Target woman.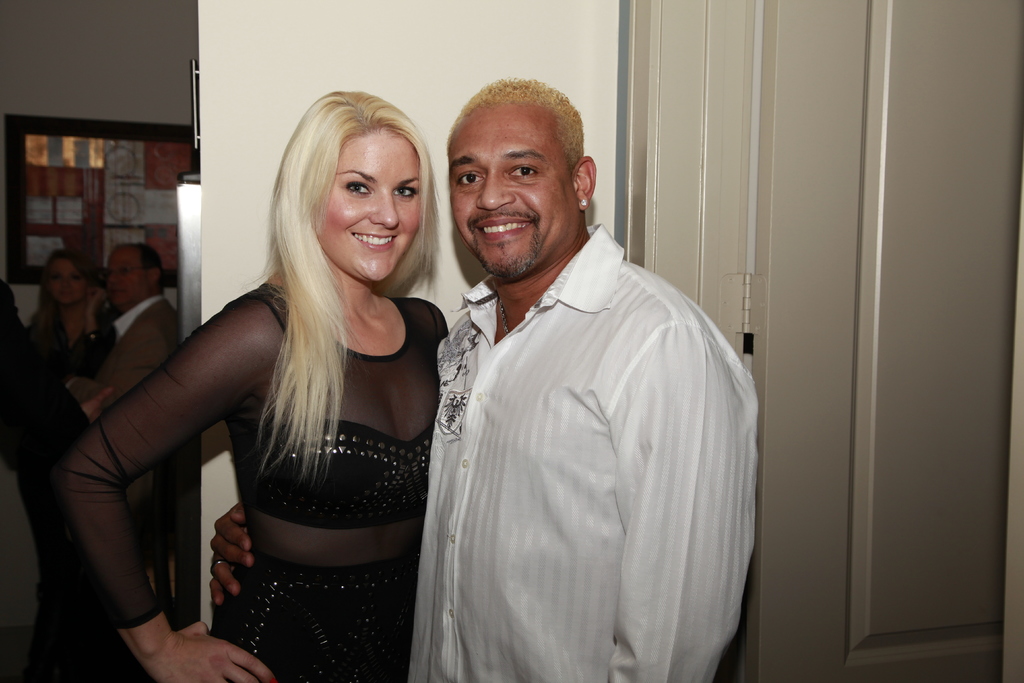
Target region: select_region(94, 94, 462, 682).
